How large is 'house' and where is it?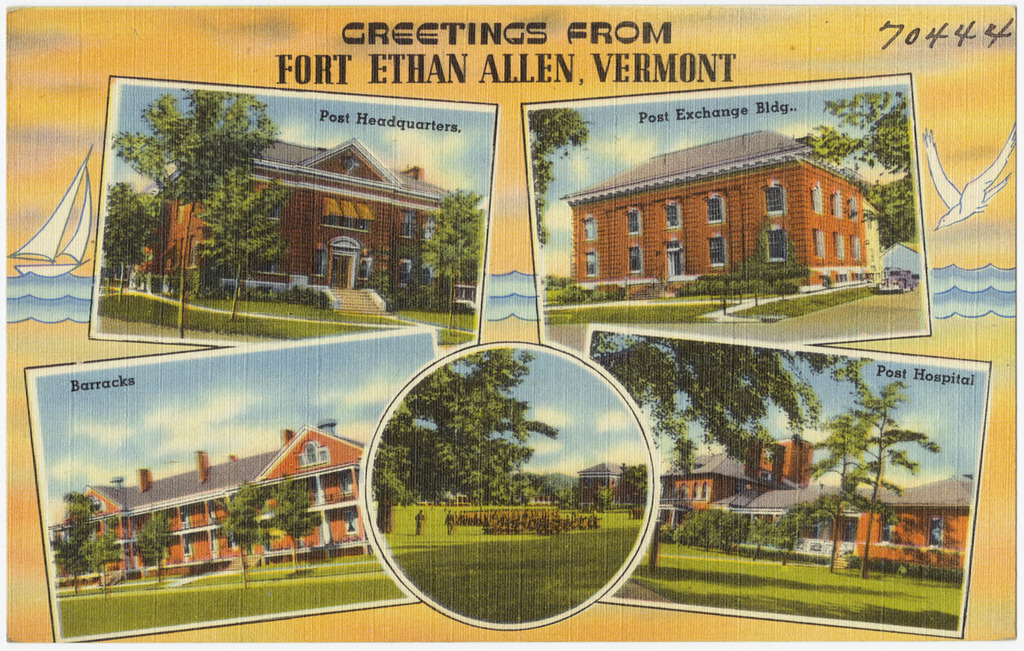
Bounding box: (x1=562, y1=127, x2=883, y2=284).
